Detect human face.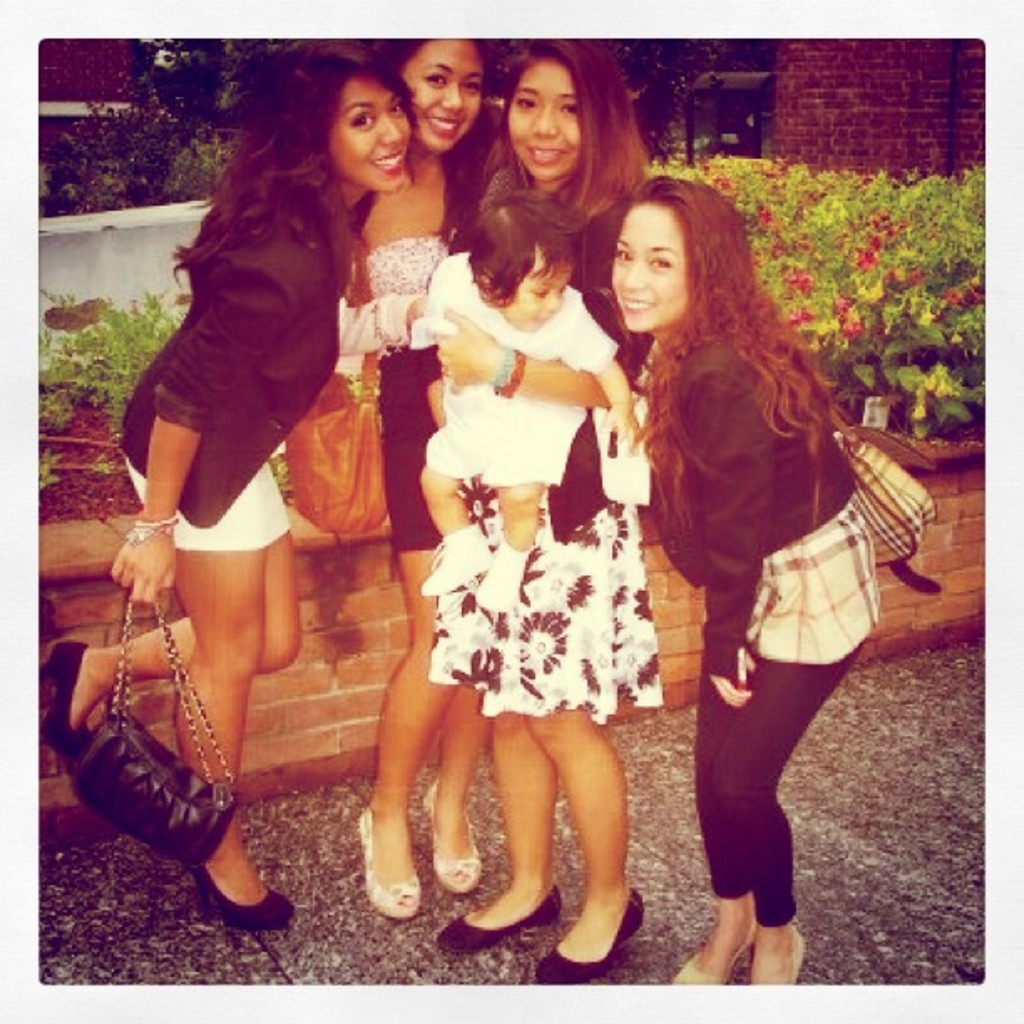
Detected at select_region(405, 38, 484, 152).
